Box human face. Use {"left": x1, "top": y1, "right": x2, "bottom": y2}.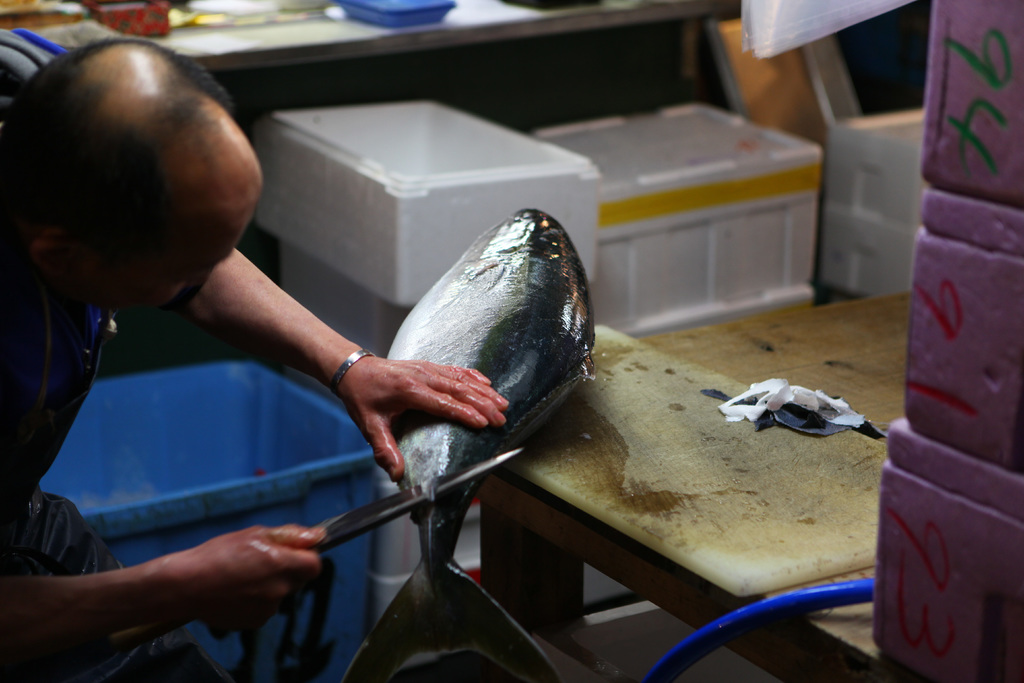
{"left": 75, "top": 181, "right": 266, "bottom": 322}.
